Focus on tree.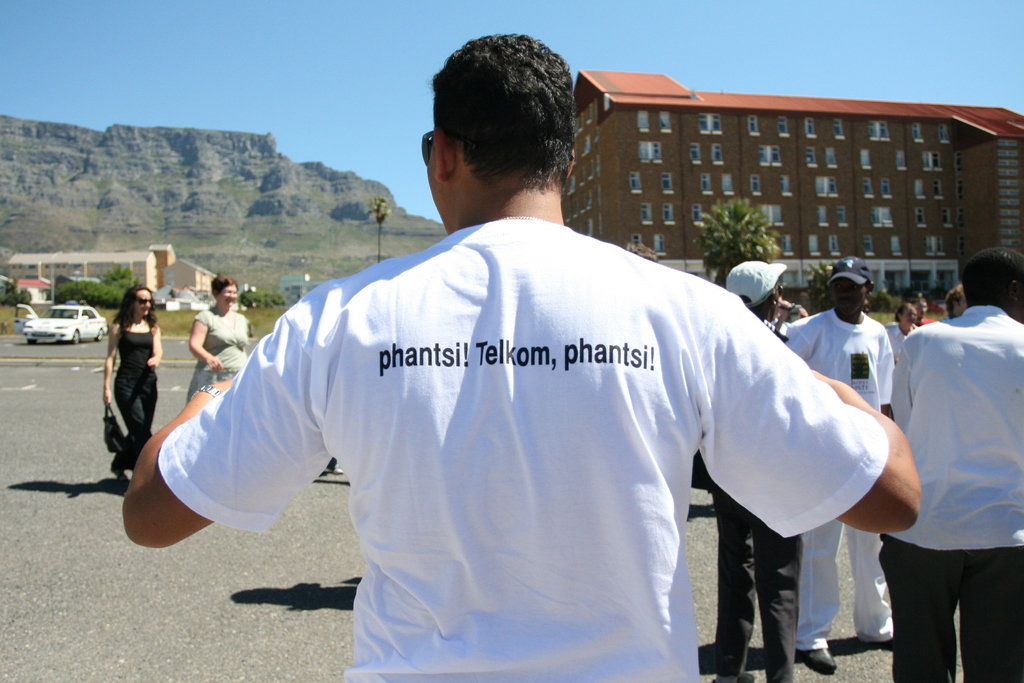
Focused at [left=0, top=281, right=38, bottom=310].
